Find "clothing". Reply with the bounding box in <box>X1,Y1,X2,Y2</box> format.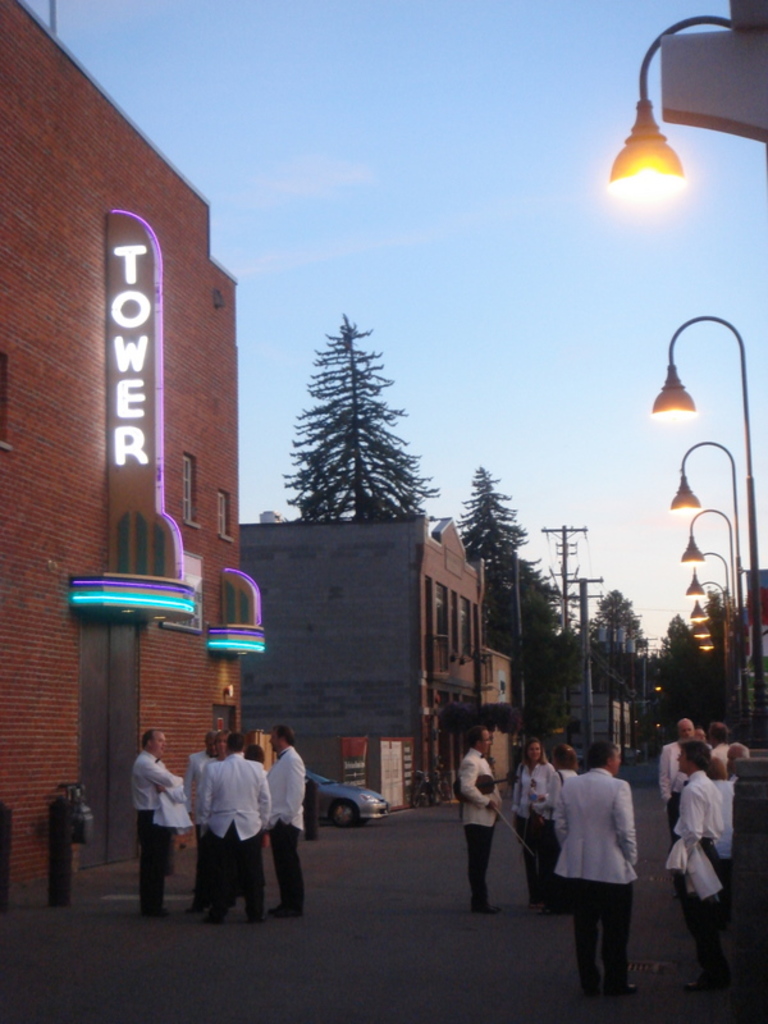
<box>558,772,572,782</box>.
